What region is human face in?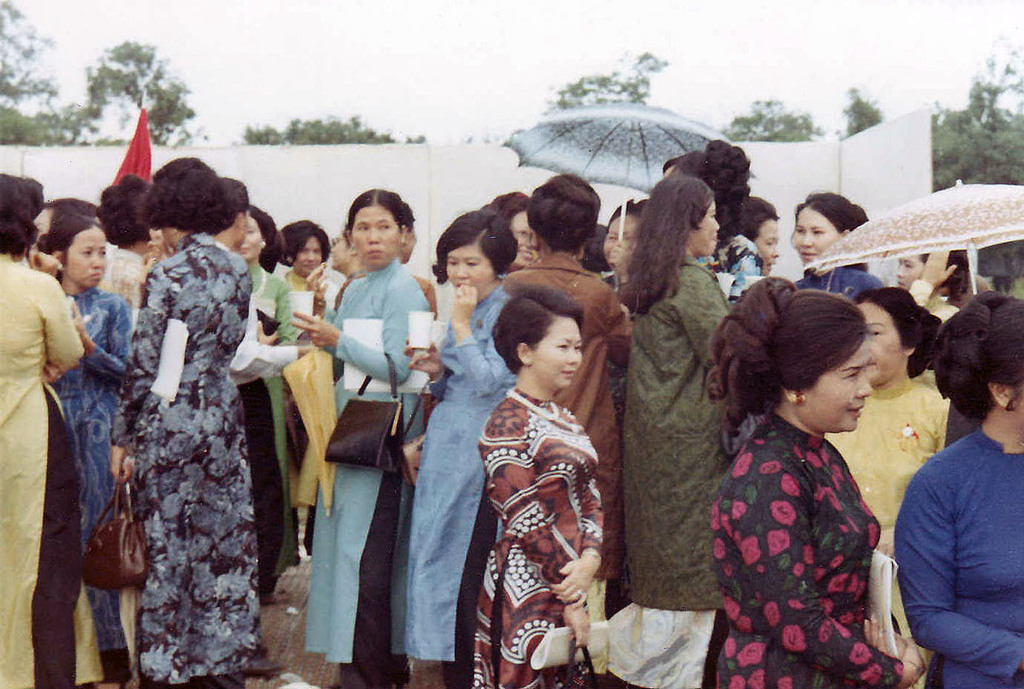
locate(507, 210, 531, 267).
